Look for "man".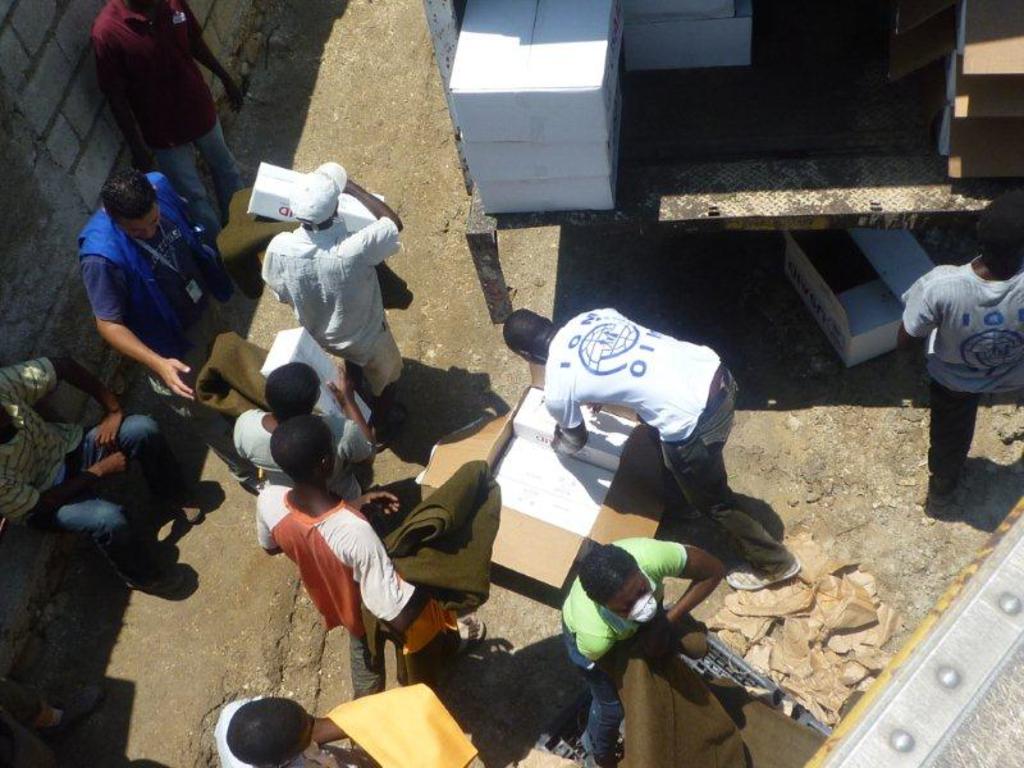
Found: <bbox>896, 180, 1023, 506</bbox>.
